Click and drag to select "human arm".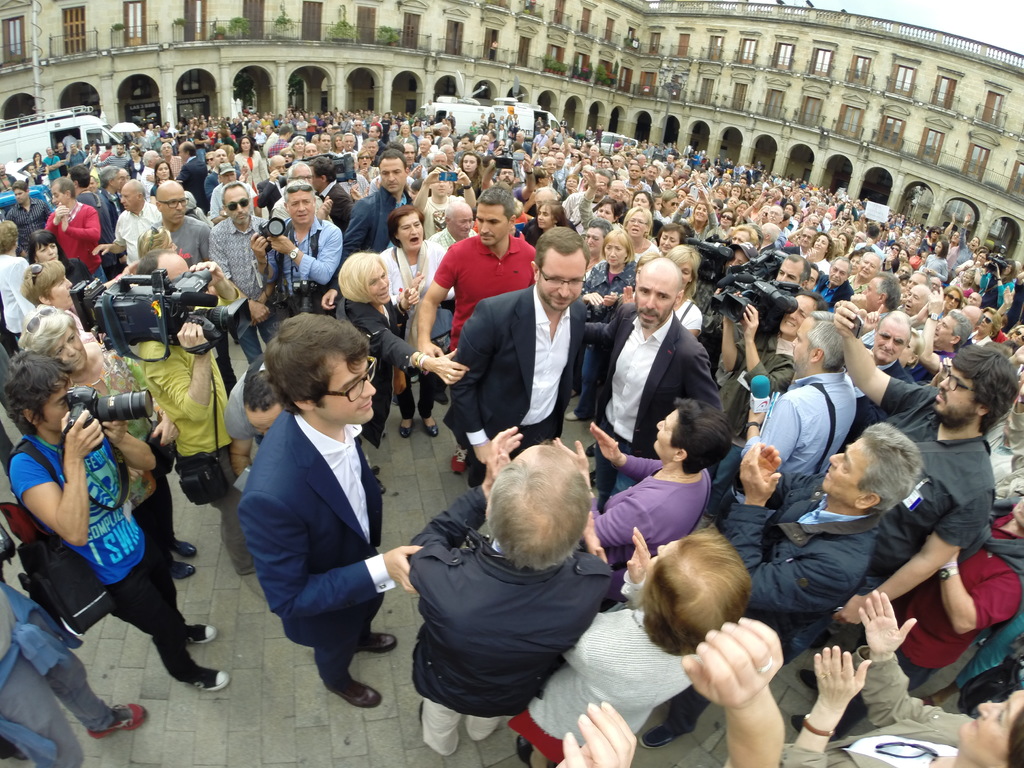
Selection: (x1=738, y1=292, x2=788, y2=393).
